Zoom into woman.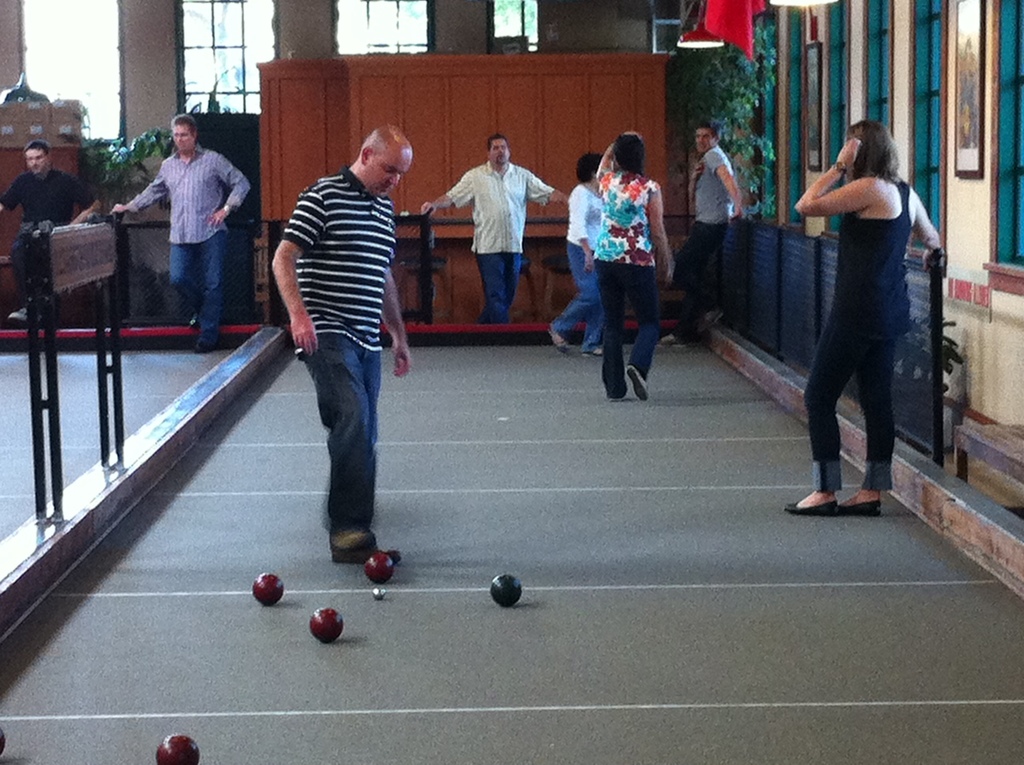
Zoom target: crop(593, 133, 687, 404).
